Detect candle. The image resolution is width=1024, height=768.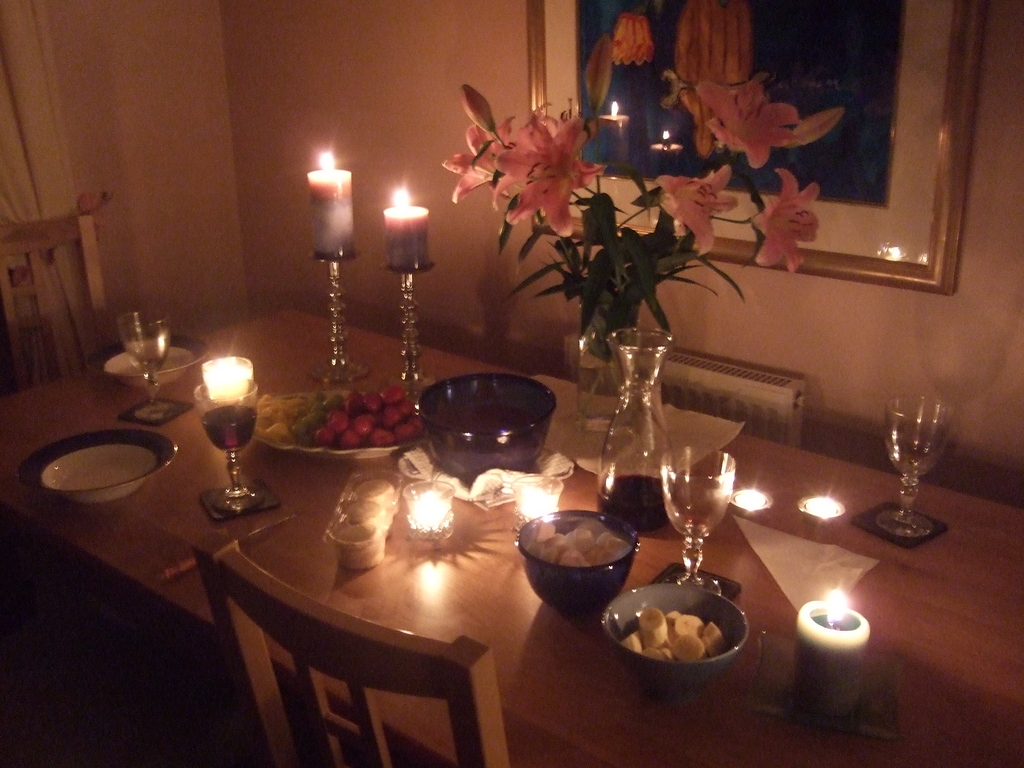
select_region(812, 497, 839, 518).
